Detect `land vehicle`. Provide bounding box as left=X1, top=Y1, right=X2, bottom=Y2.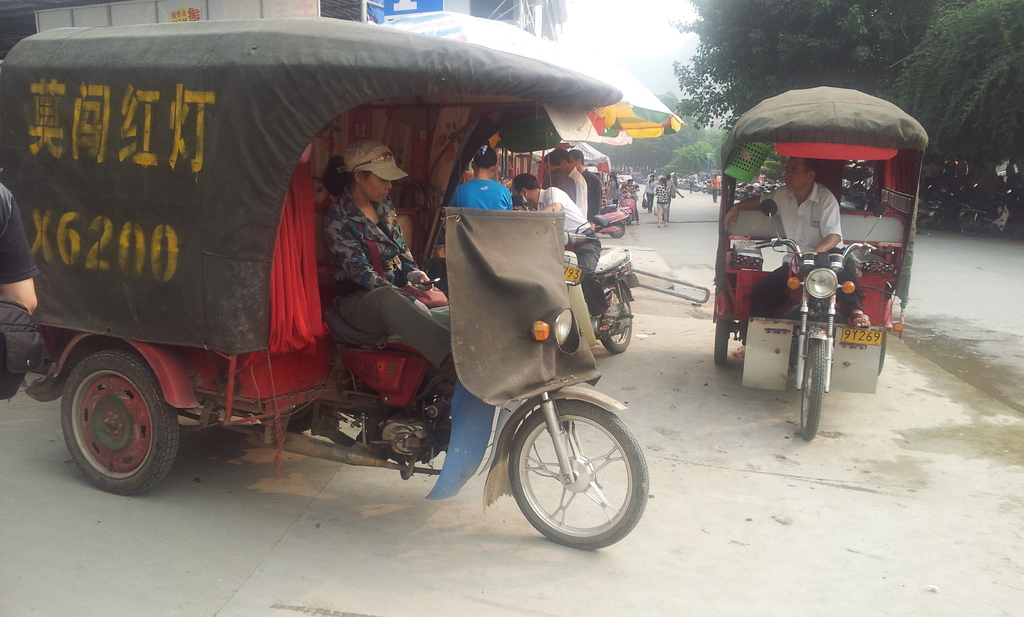
left=0, top=17, right=653, bottom=547.
